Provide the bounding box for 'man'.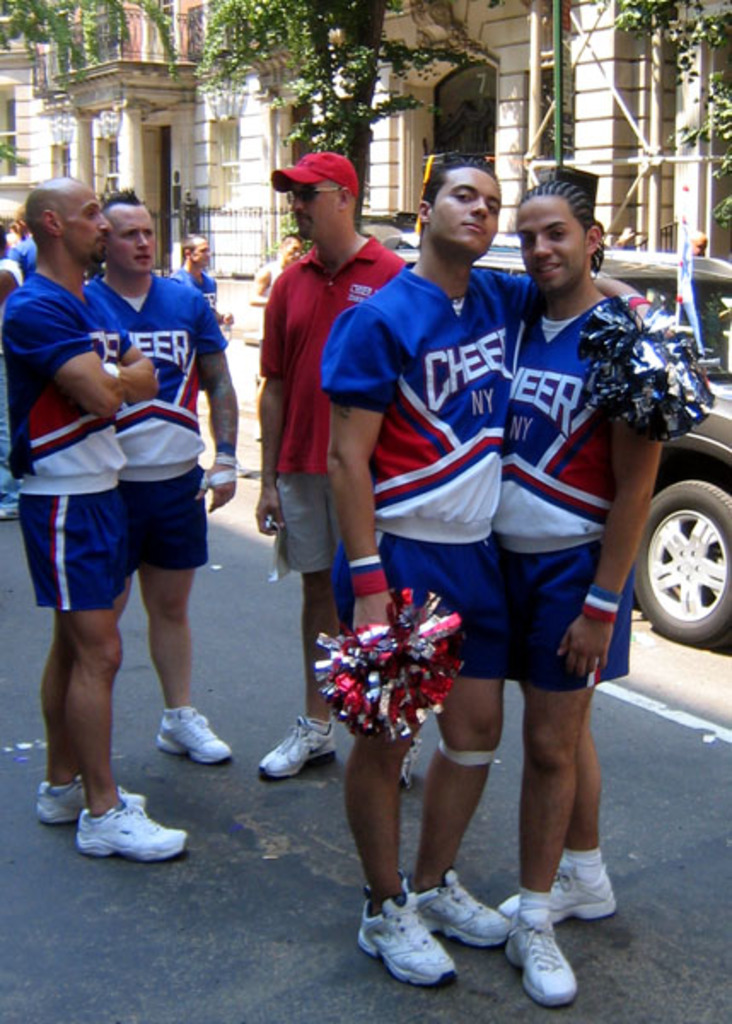
[left=80, top=193, right=237, bottom=761].
